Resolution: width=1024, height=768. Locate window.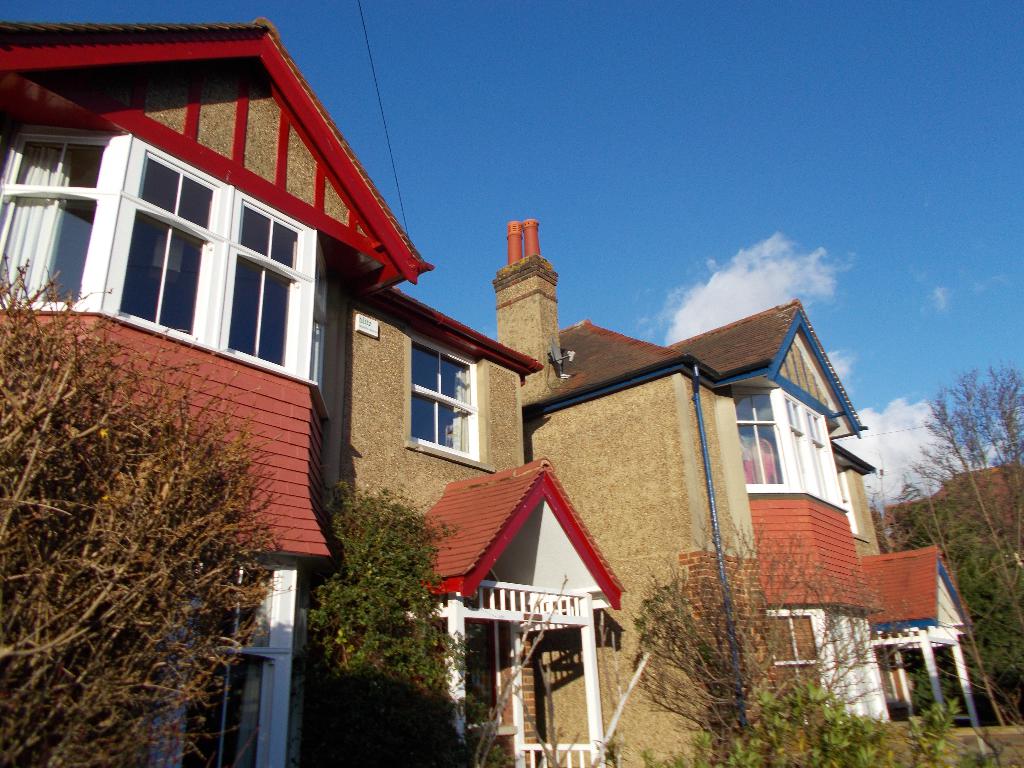
<box>406,333,487,462</box>.
